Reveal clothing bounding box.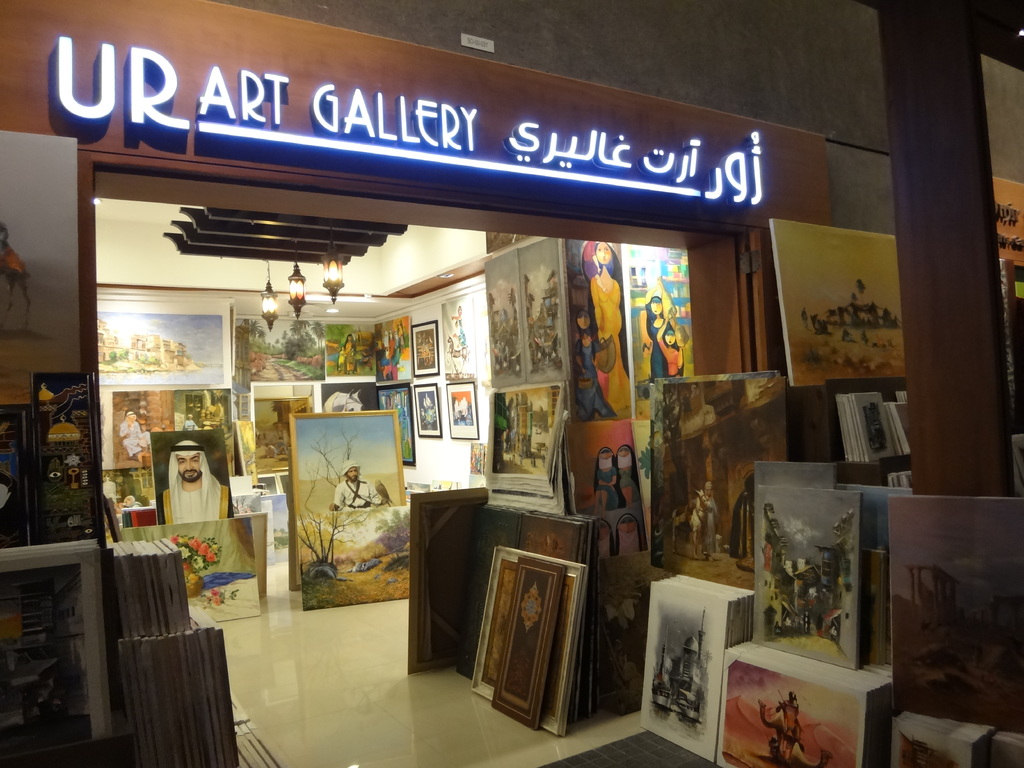
Revealed: (left=647, top=321, right=667, bottom=381).
